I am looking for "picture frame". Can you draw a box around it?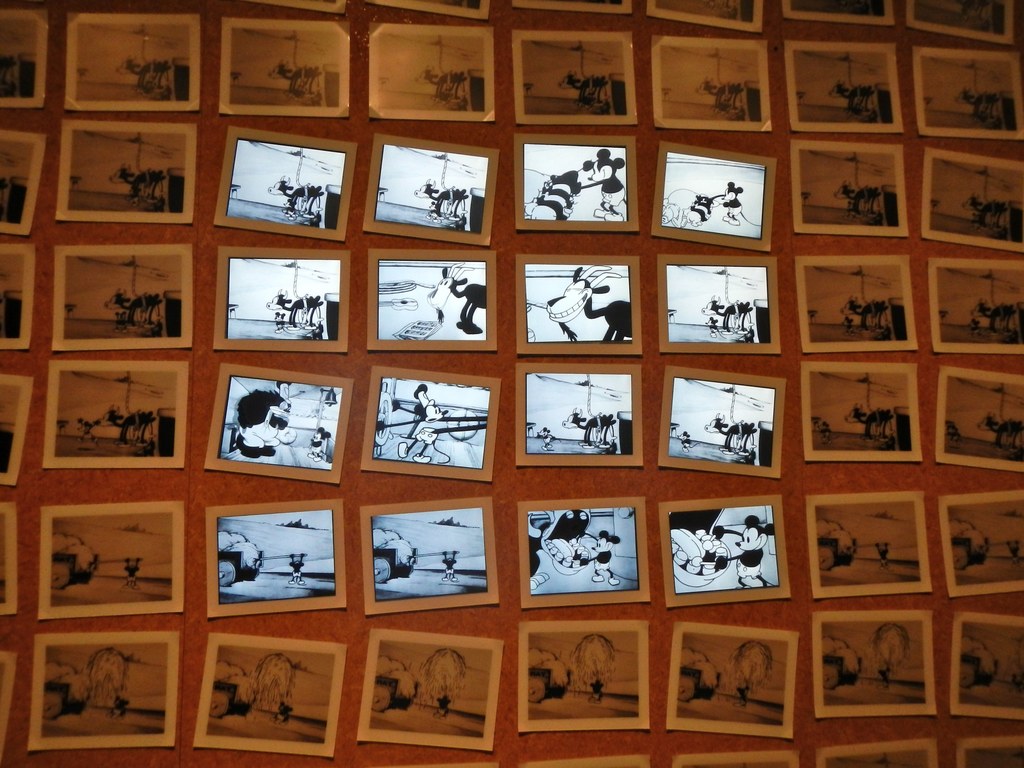
Sure, the bounding box is [x1=667, y1=610, x2=806, y2=728].
